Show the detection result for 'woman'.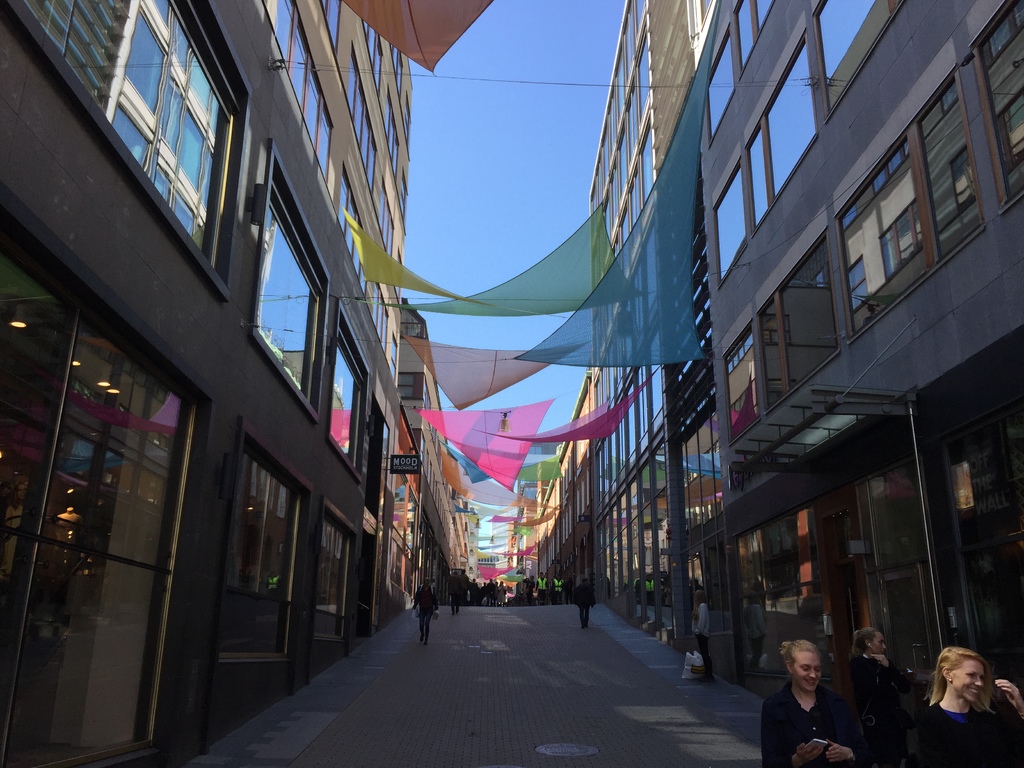
locate(869, 653, 1023, 767).
